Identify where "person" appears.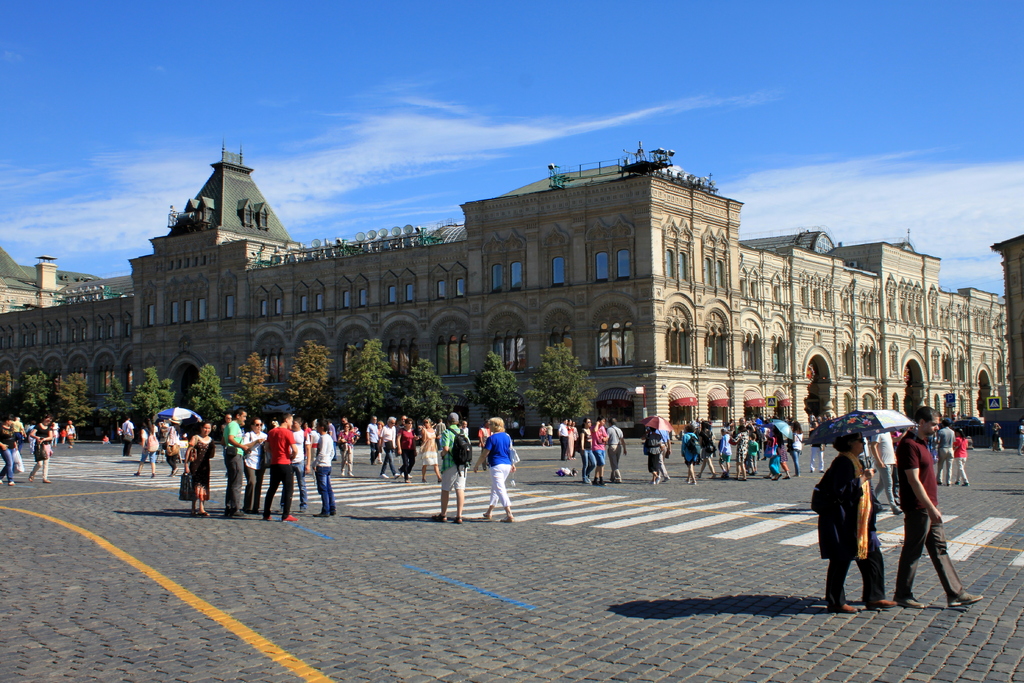
Appears at [x1=478, y1=420, x2=493, y2=467].
